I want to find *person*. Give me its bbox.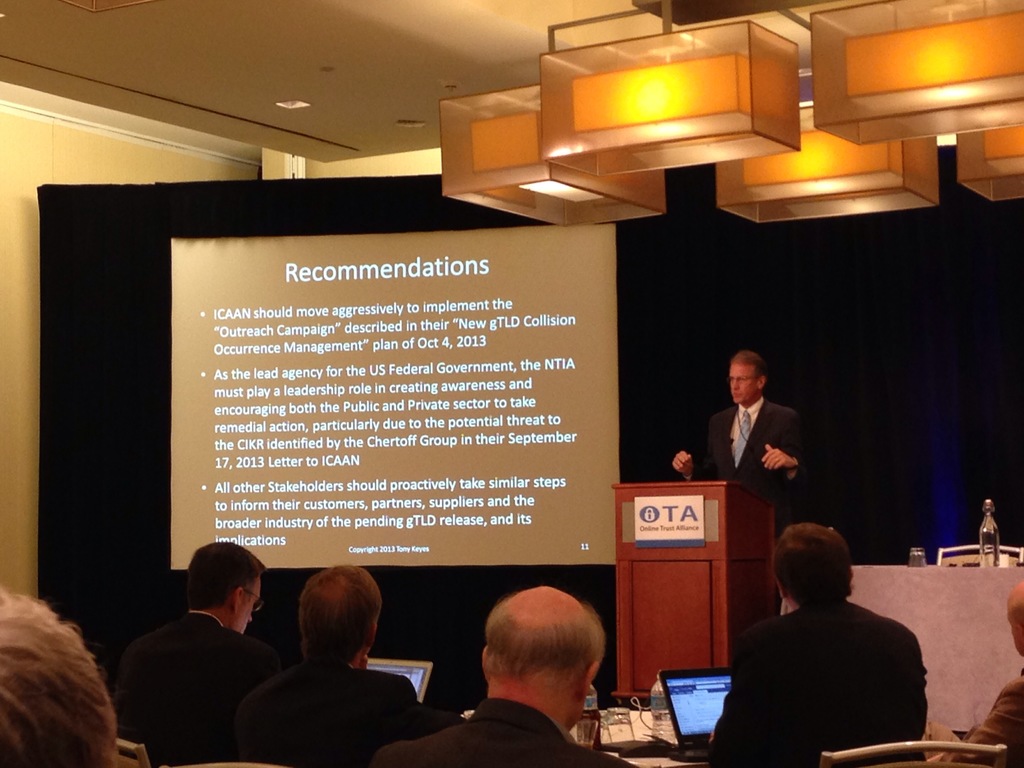
box(0, 586, 138, 767).
